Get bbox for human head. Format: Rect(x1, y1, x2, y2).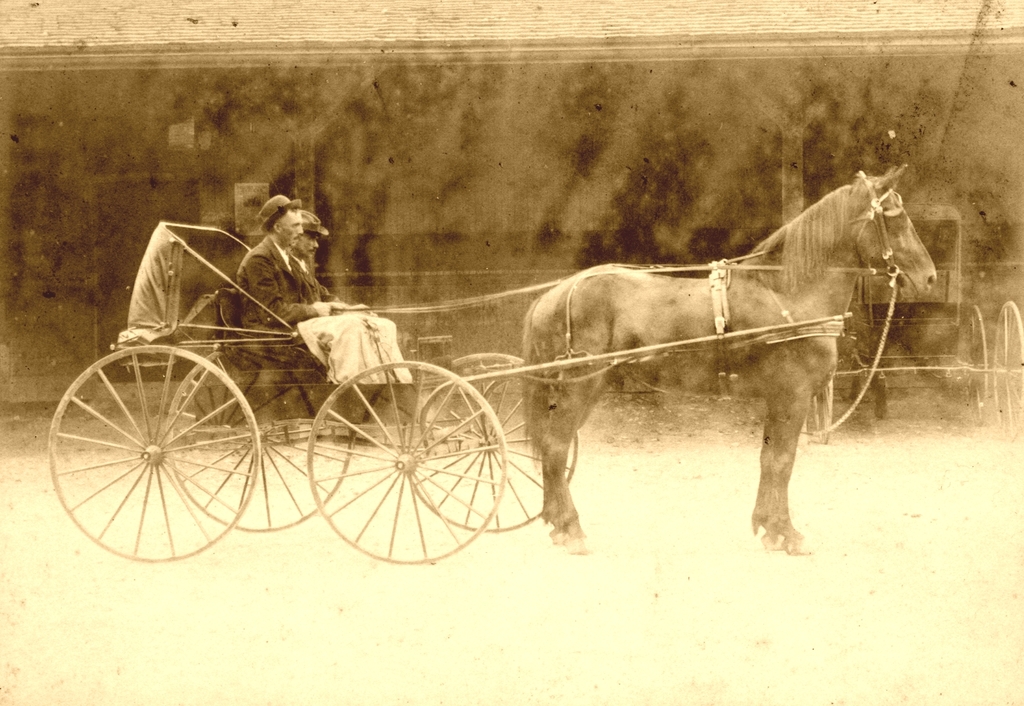
Rect(297, 207, 332, 264).
